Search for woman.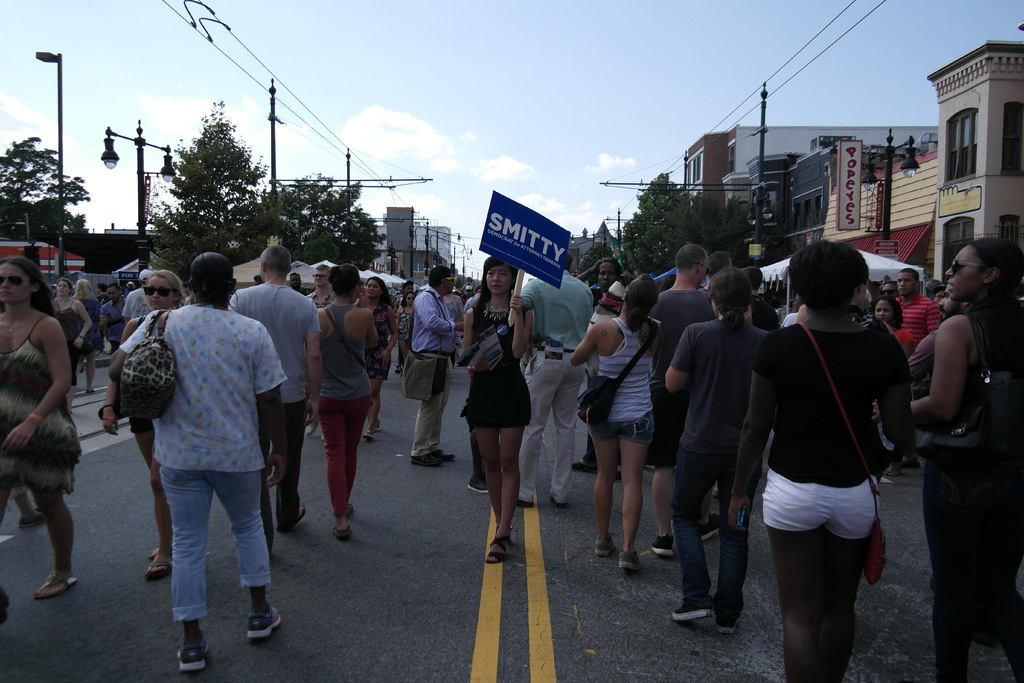
Found at [569, 270, 660, 571].
